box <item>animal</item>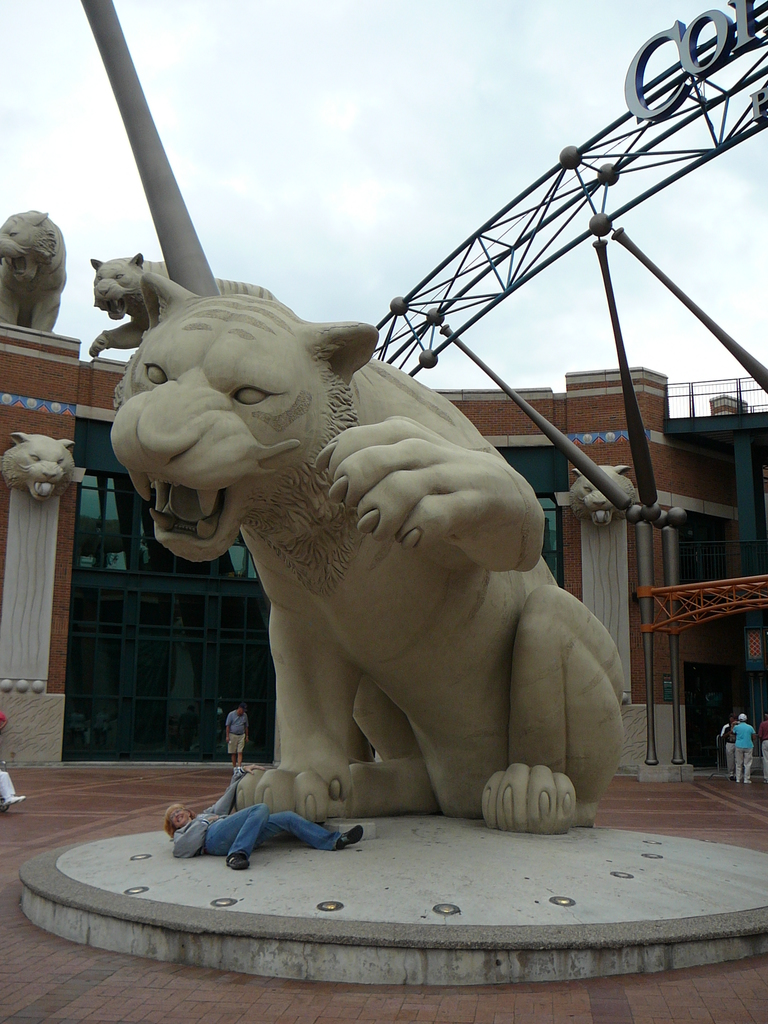
(86, 245, 282, 363)
